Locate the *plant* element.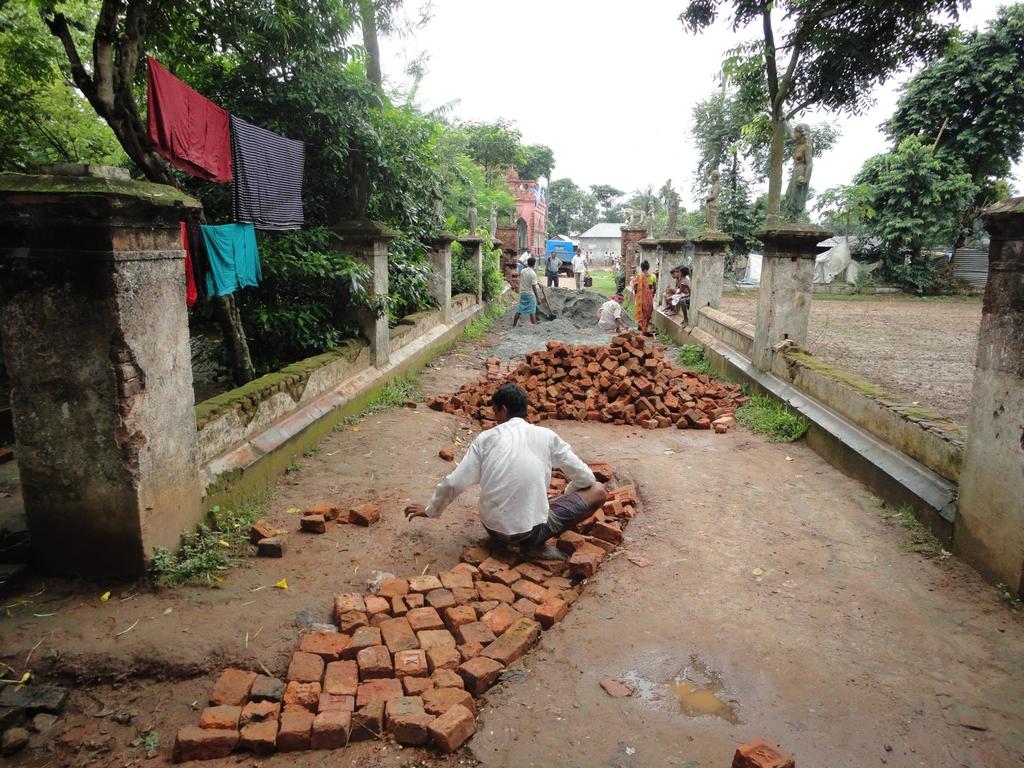
Element bbox: [868, 252, 941, 301].
